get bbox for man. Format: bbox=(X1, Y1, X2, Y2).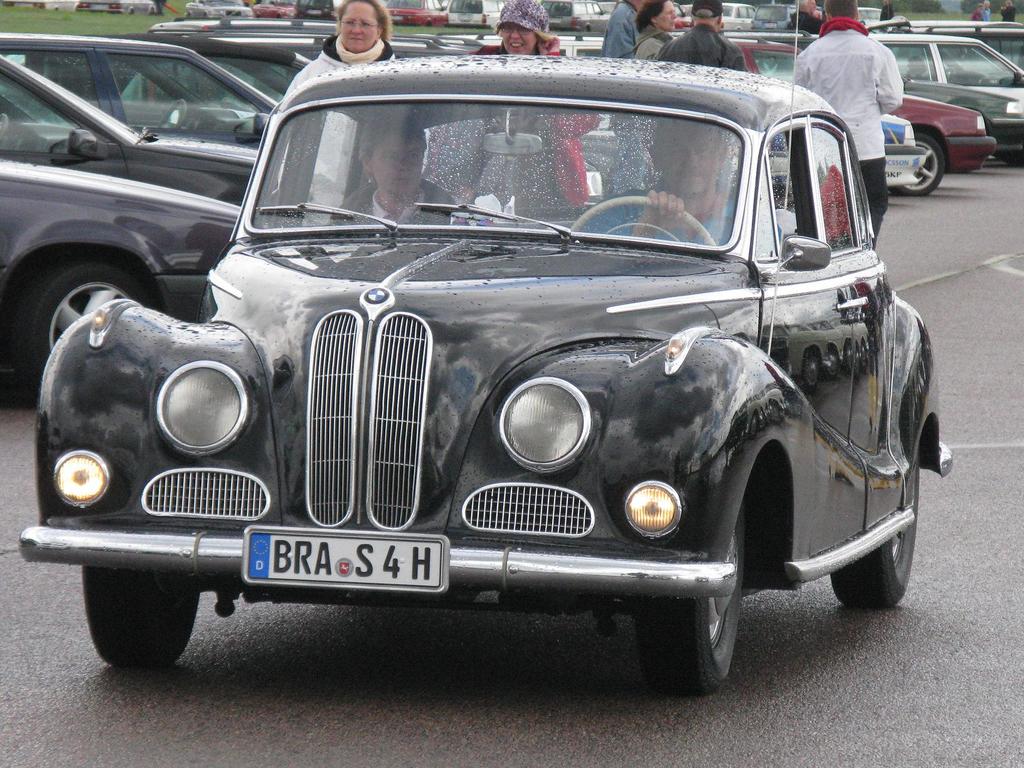
bbox=(329, 114, 464, 226).
